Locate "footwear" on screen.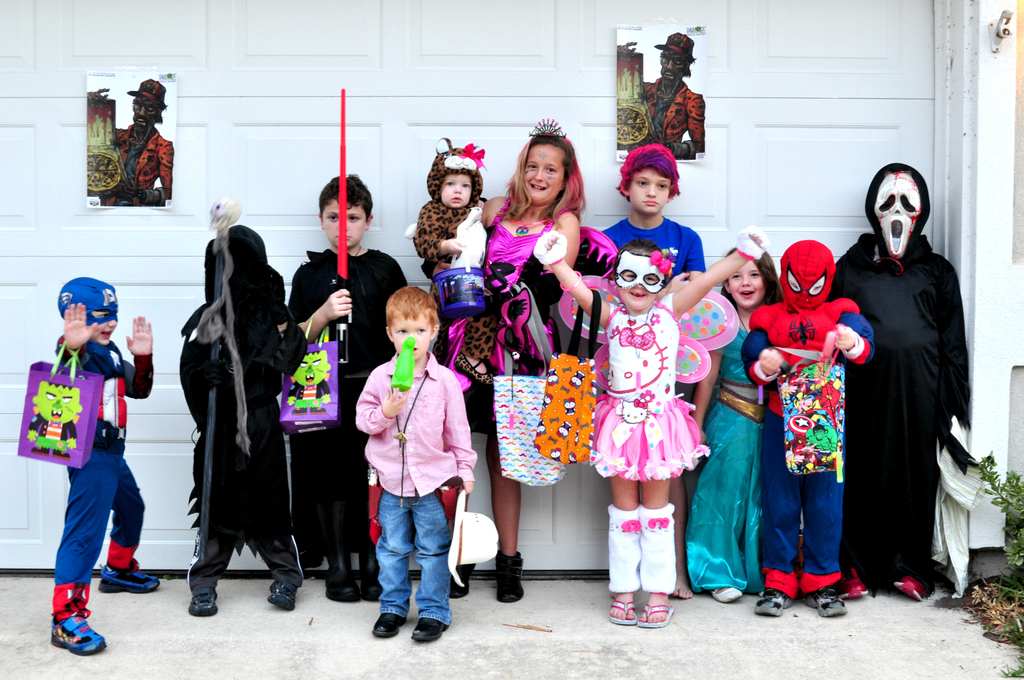
On screen at x1=355, y1=572, x2=379, y2=600.
